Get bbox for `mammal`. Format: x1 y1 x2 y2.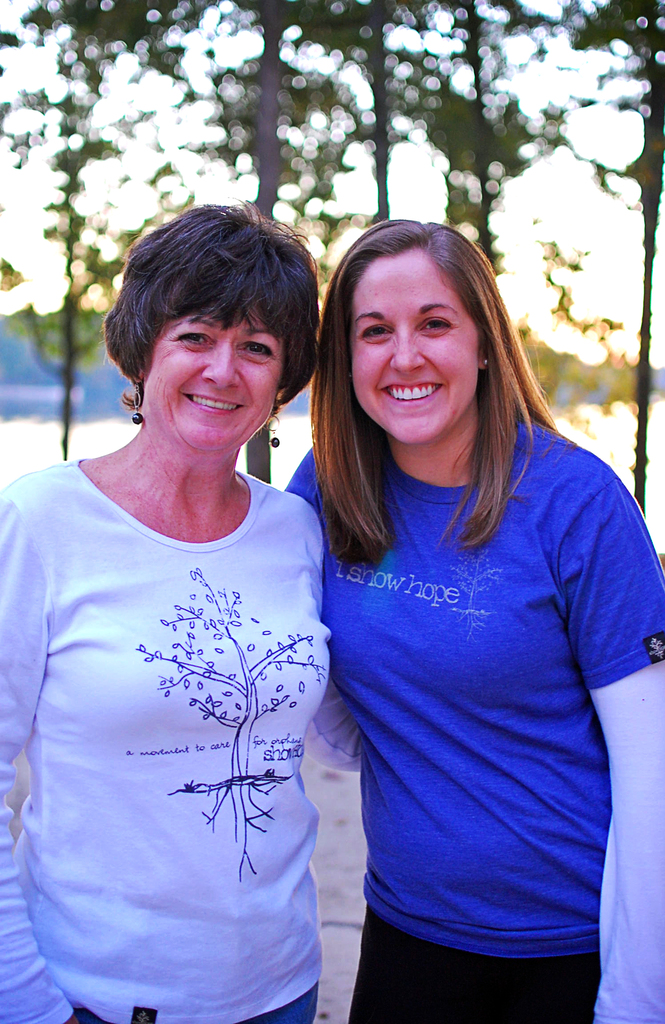
0 195 362 1023.
